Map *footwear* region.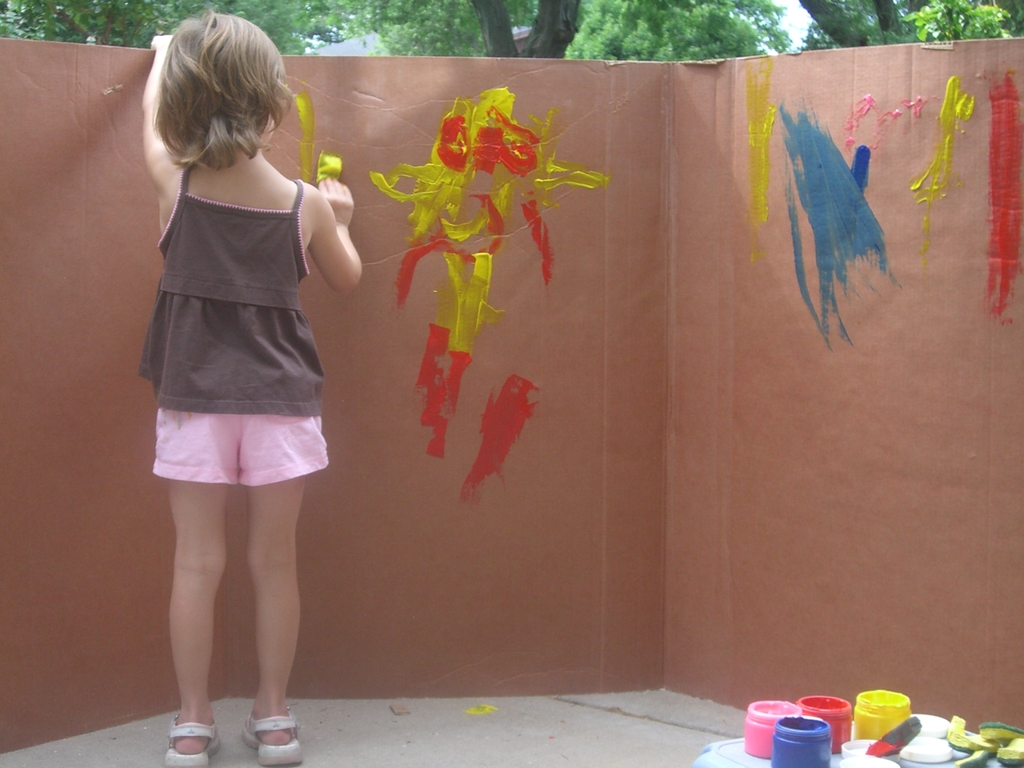
Mapped to (168,714,223,767).
